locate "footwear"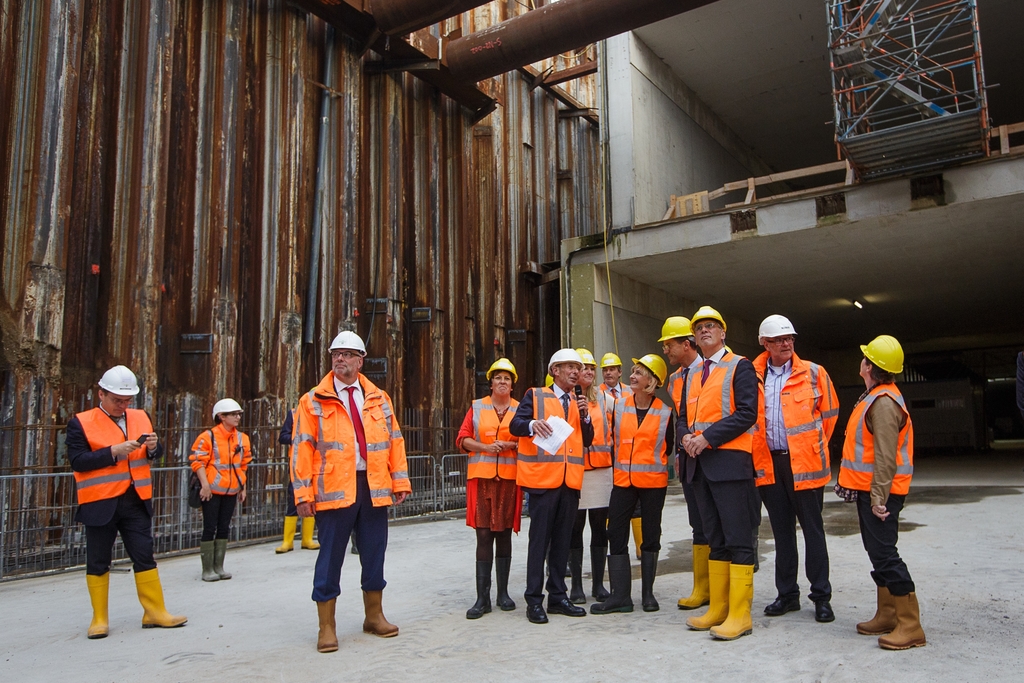
bbox=(214, 537, 233, 578)
